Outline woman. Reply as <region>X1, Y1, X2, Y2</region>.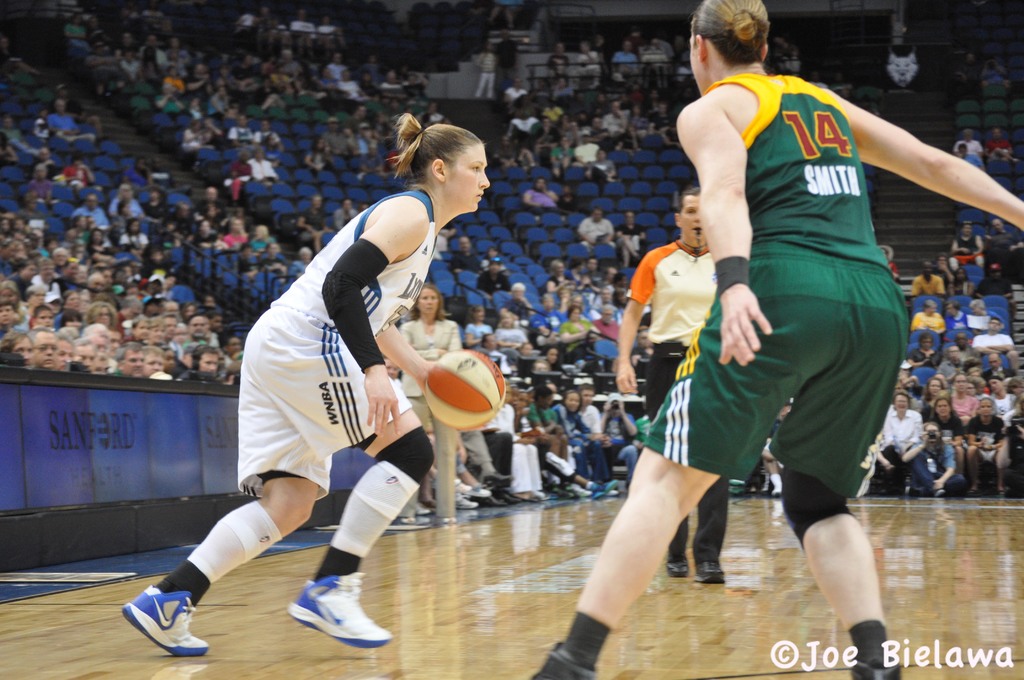
<region>886, 393, 924, 494</region>.
